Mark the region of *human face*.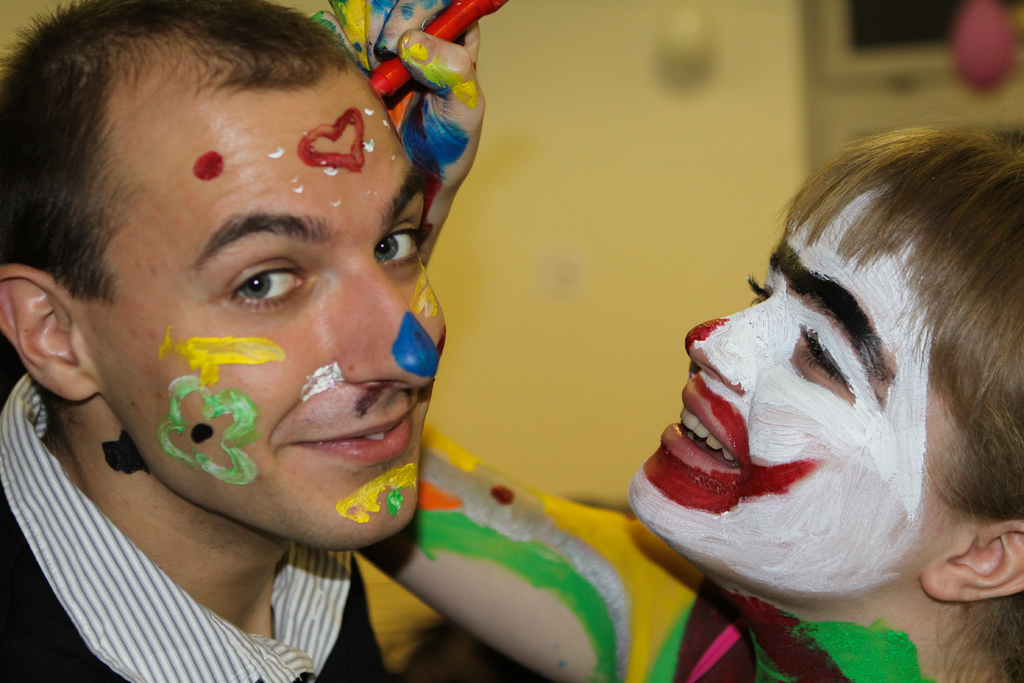
Region: detection(83, 51, 452, 552).
